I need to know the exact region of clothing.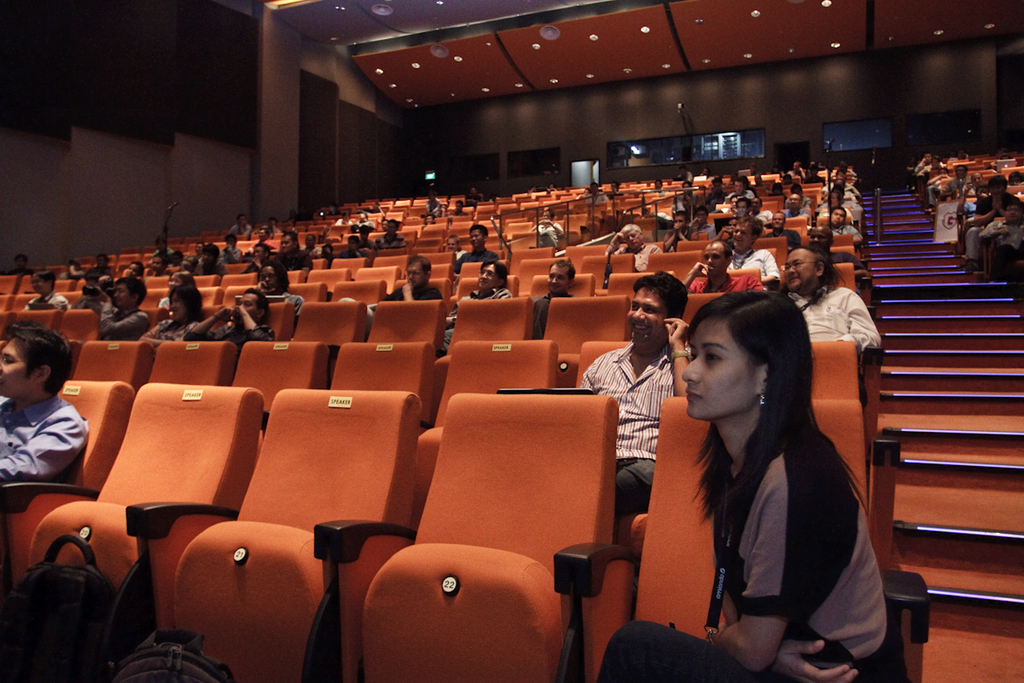
Region: (184,326,276,367).
